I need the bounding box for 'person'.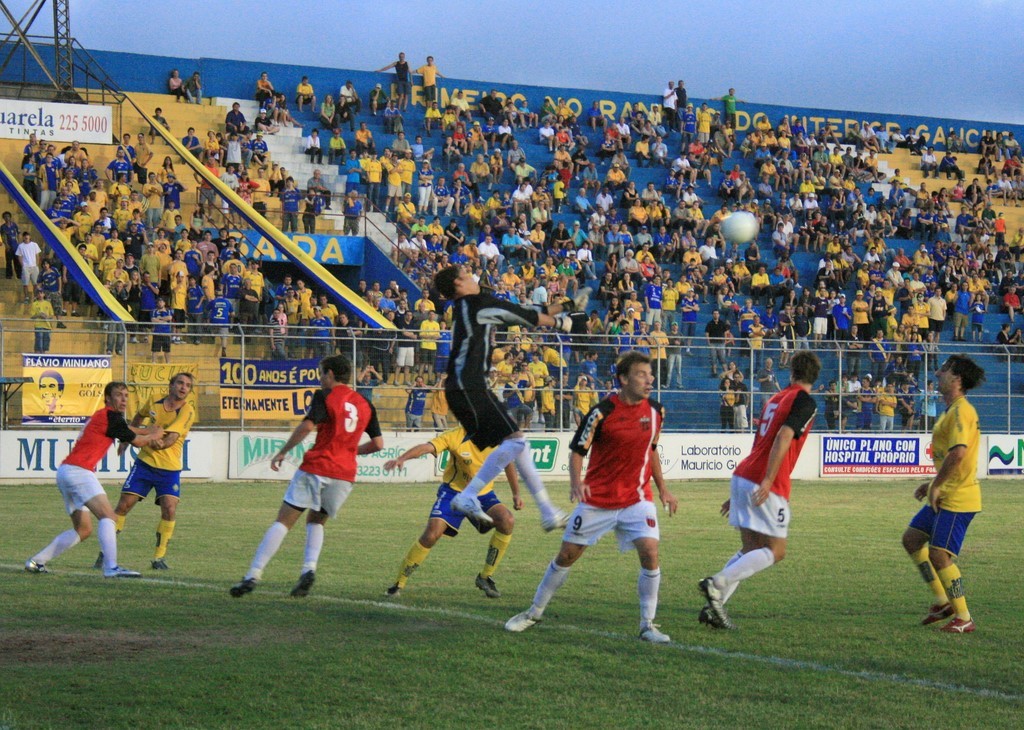
Here it is: detection(353, 118, 373, 156).
